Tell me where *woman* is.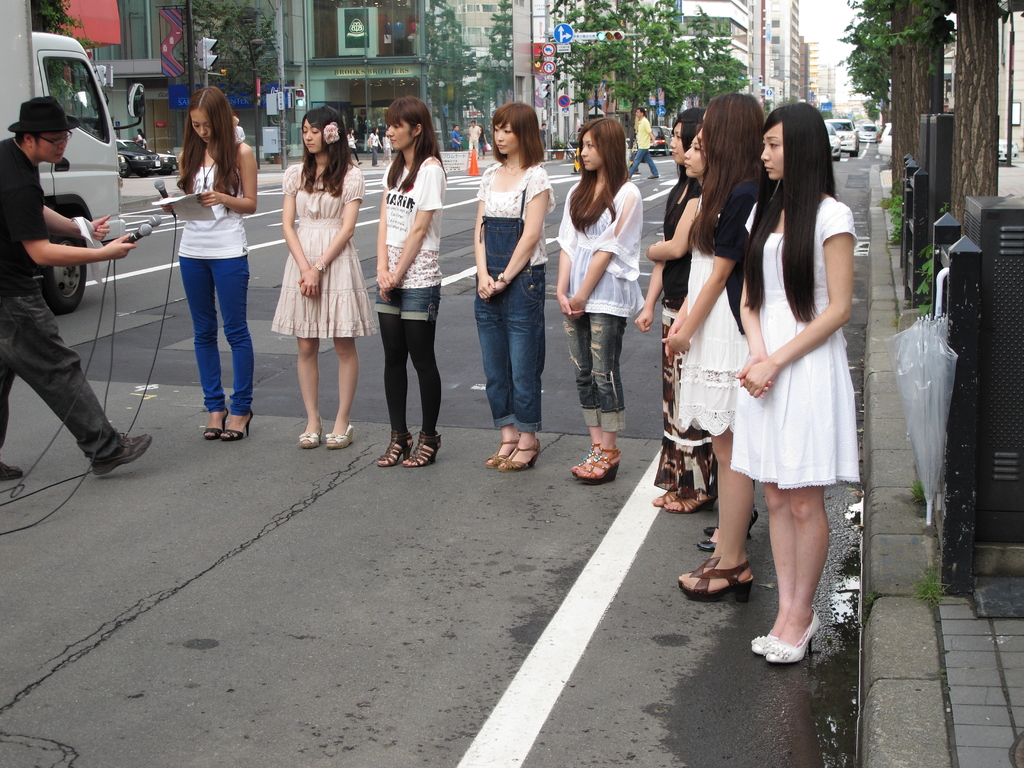
*woman* is at l=382, t=131, r=394, b=166.
